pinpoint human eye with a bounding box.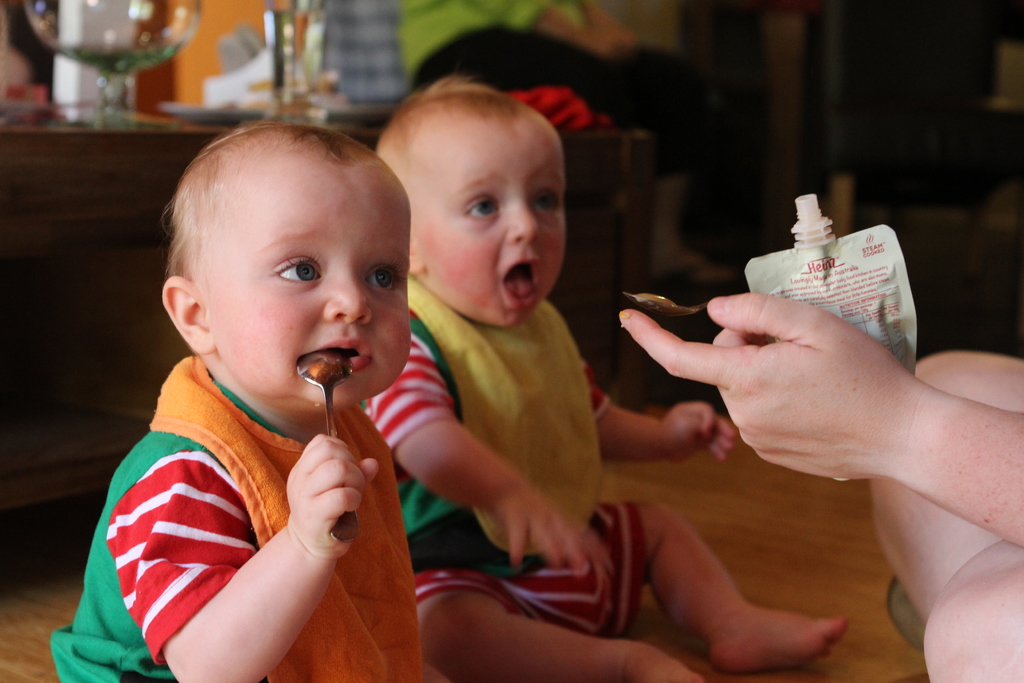
x1=462, y1=194, x2=503, y2=224.
